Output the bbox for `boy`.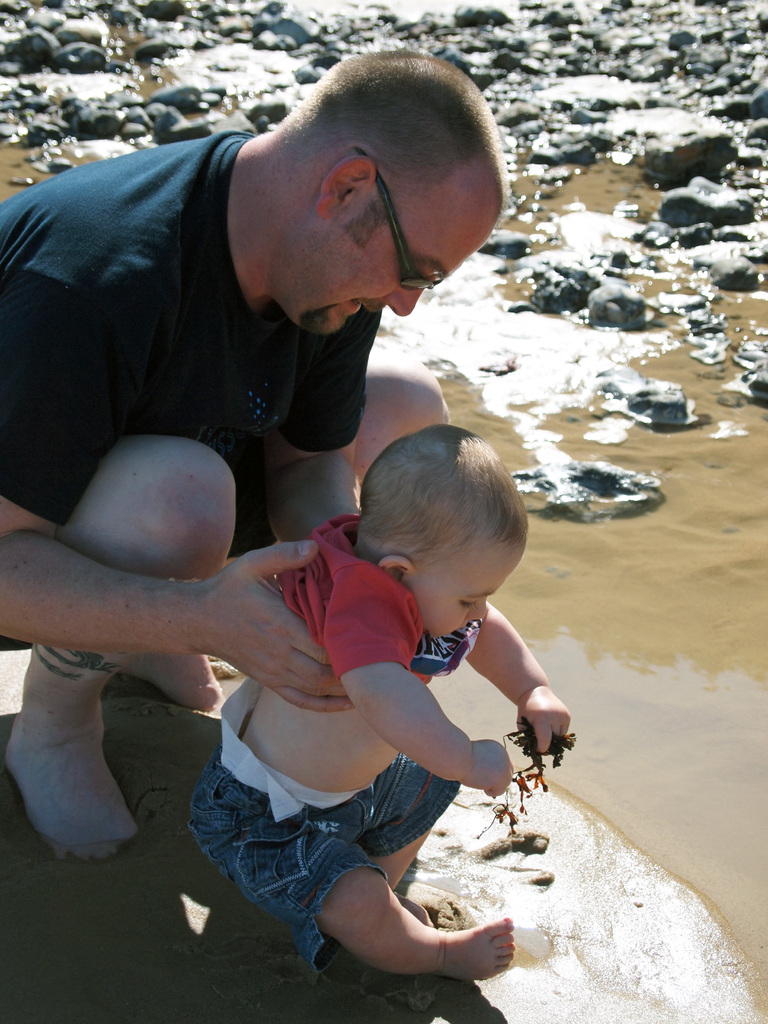
locate(166, 415, 551, 987).
